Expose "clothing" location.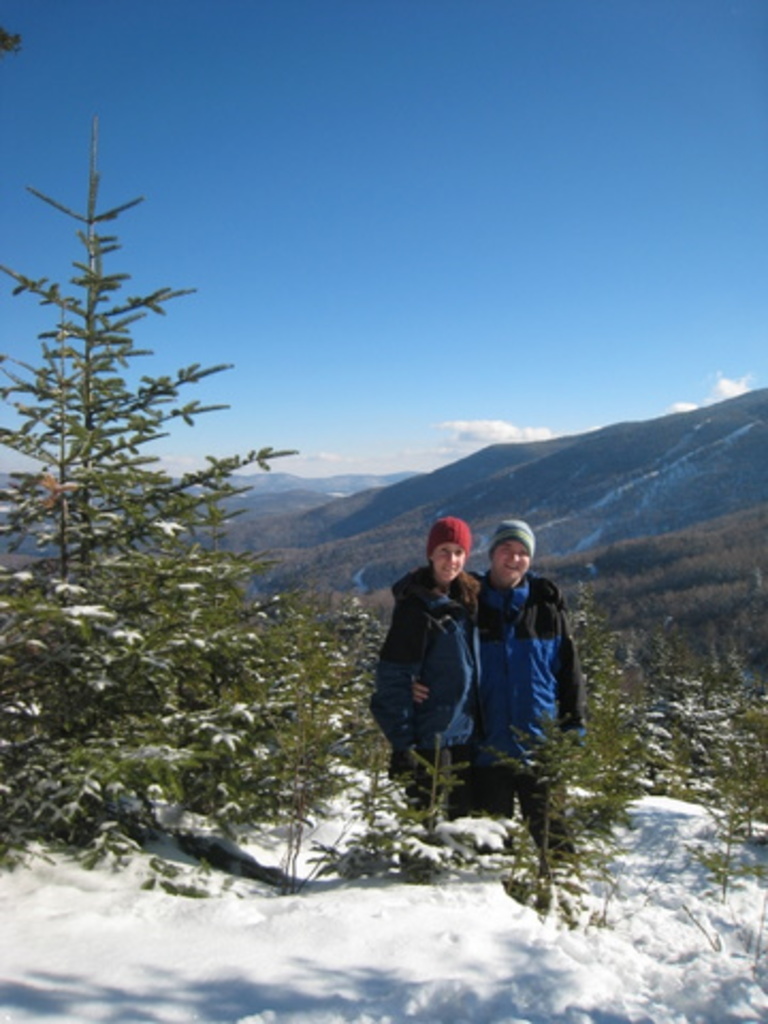
Exposed at Rect(471, 563, 580, 879).
